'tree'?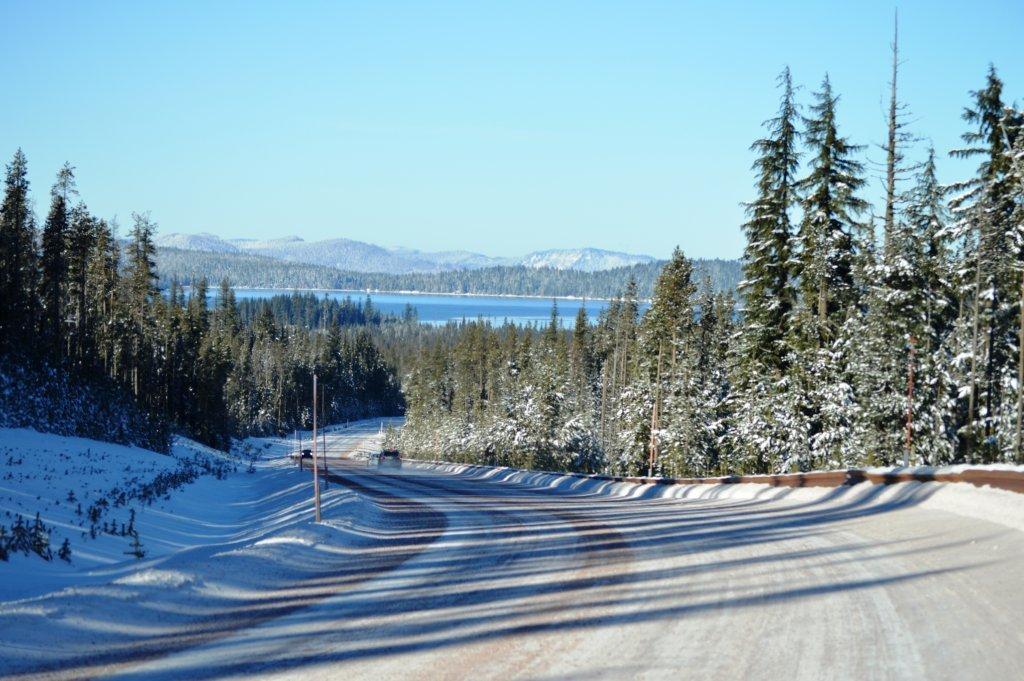
left=121, top=198, right=170, bottom=451
